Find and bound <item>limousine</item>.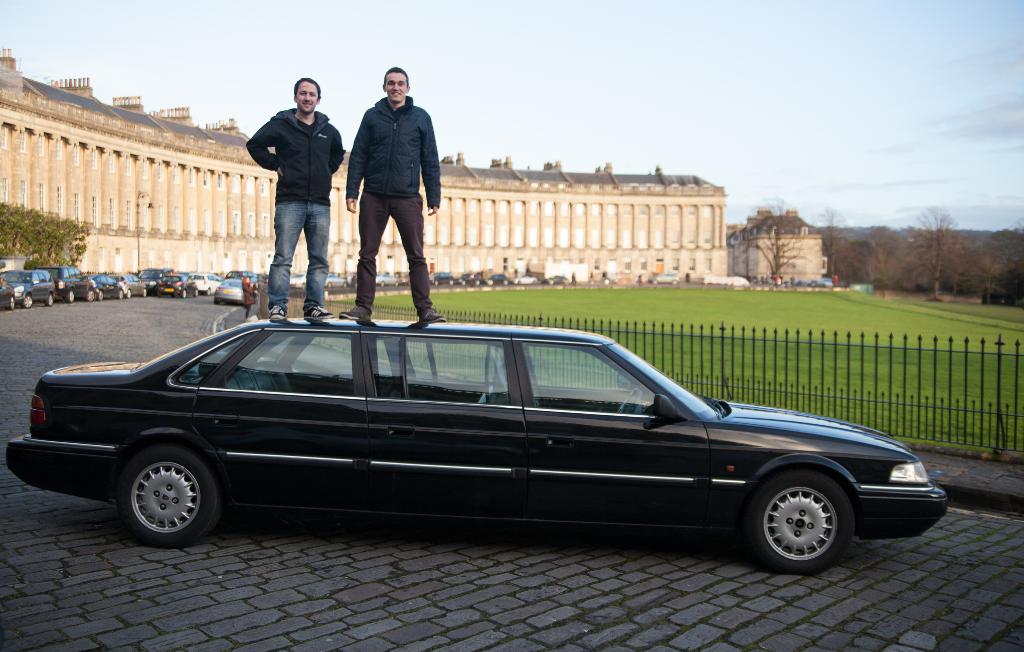
Bound: [left=7, top=317, right=954, bottom=573].
